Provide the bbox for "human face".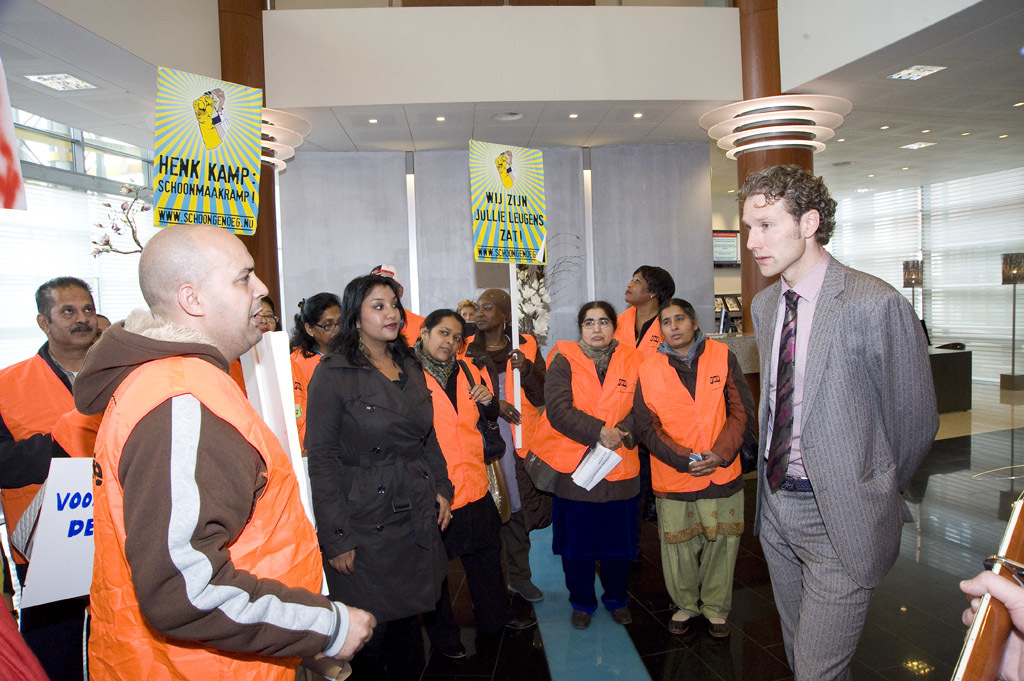
l=50, t=283, r=103, b=348.
